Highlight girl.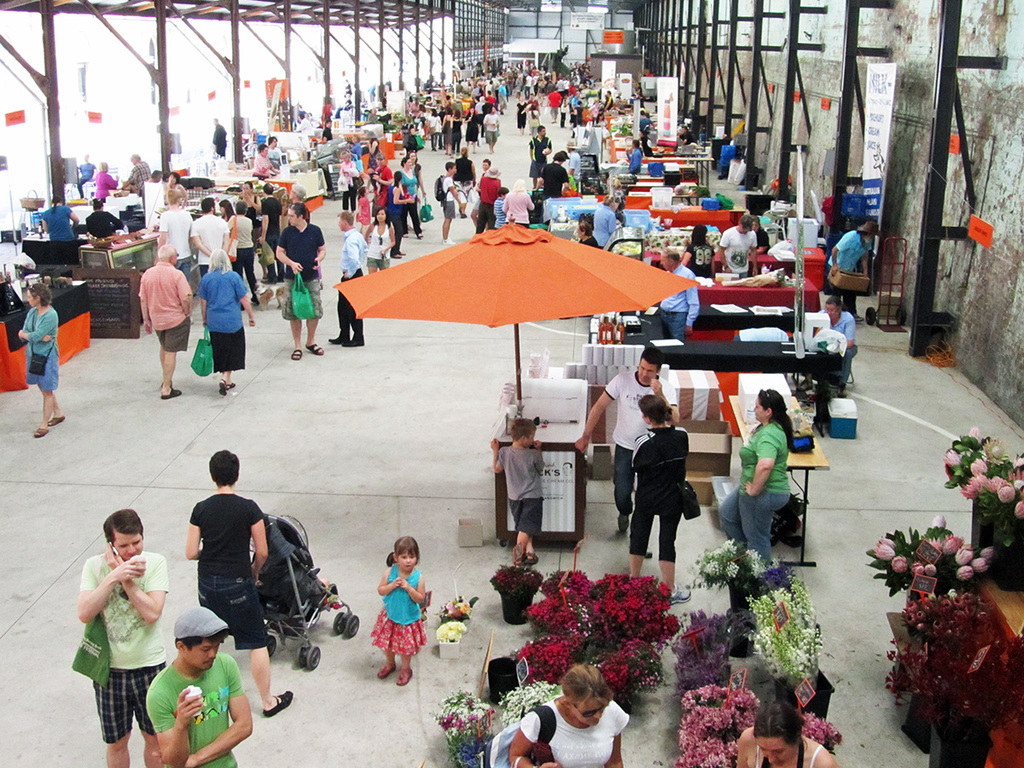
Highlighted region: x1=370 y1=537 x2=424 y2=688.
